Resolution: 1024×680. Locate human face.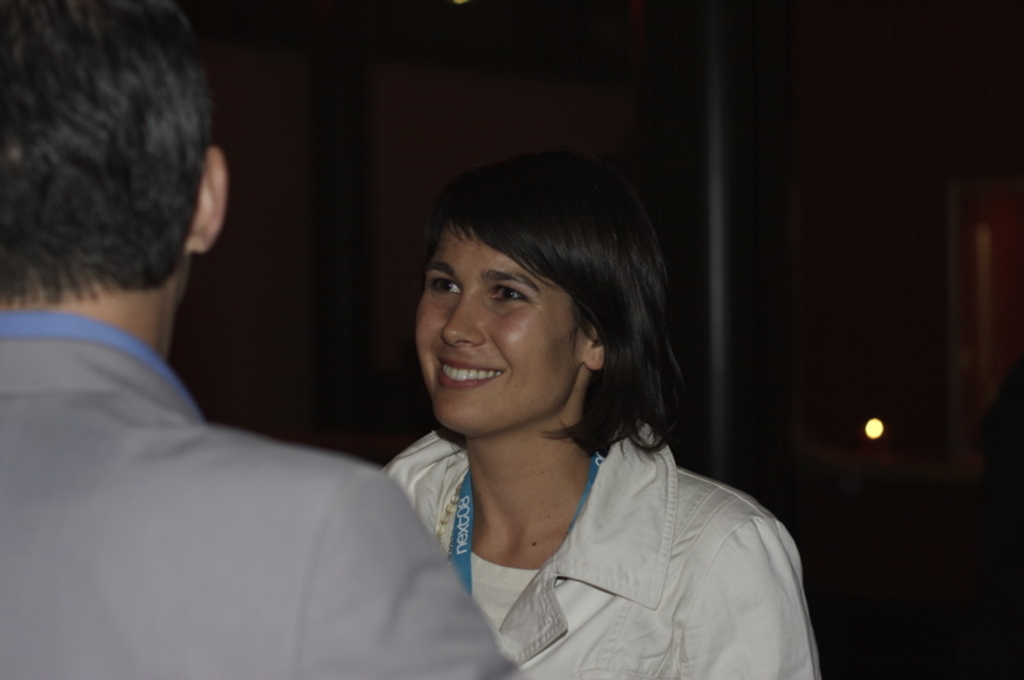
l=411, t=220, r=581, b=437.
